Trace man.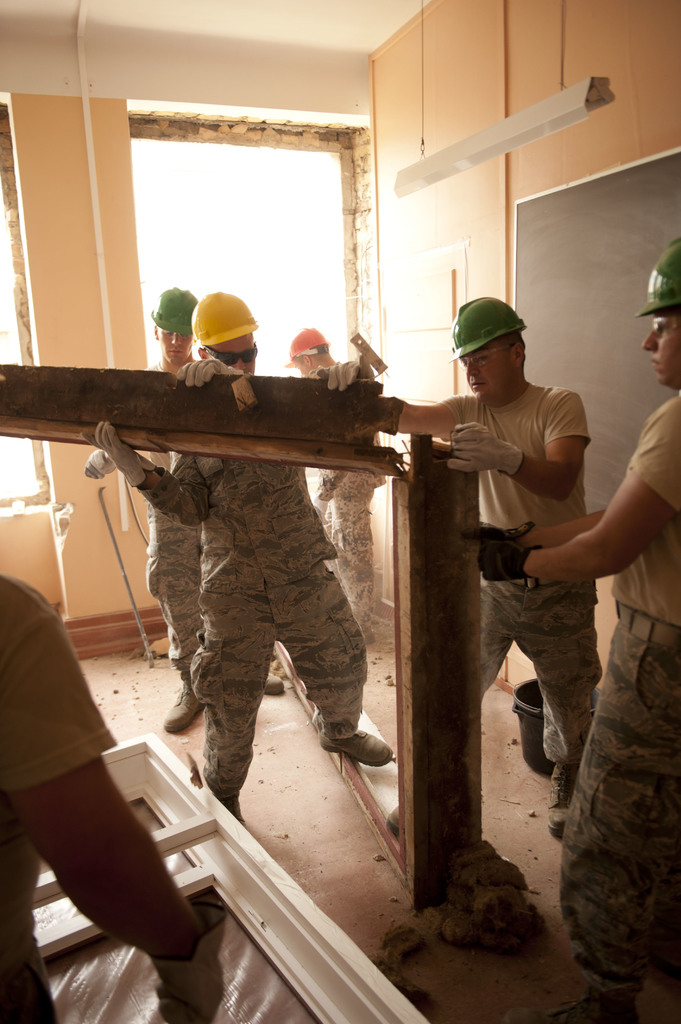
Traced to detection(280, 328, 389, 650).
